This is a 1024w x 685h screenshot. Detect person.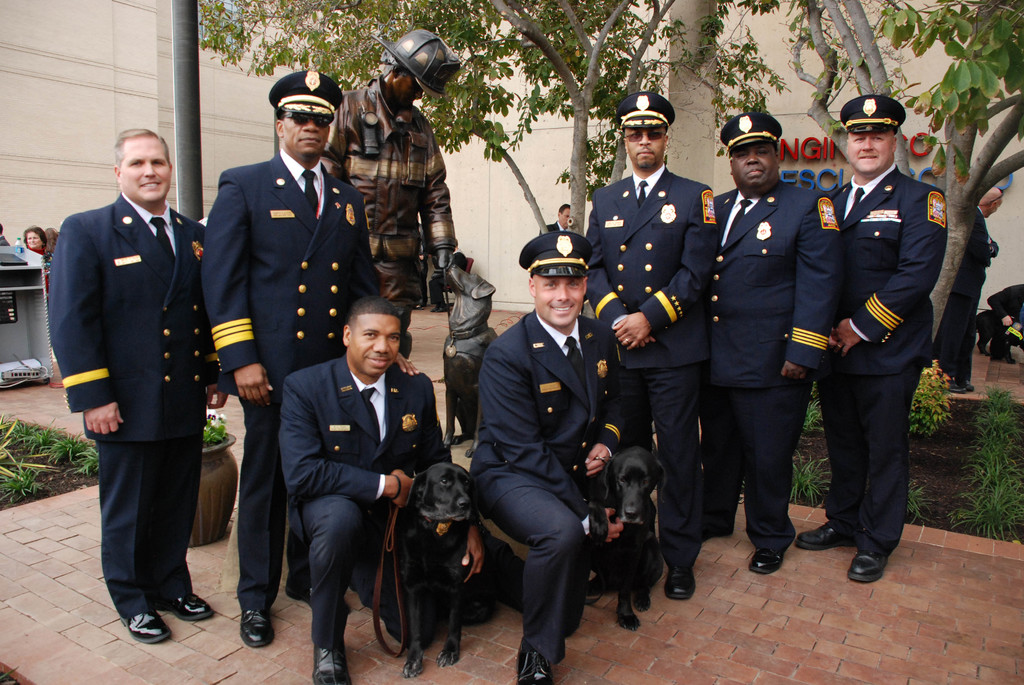
rect(13, 231, 57, 274).
